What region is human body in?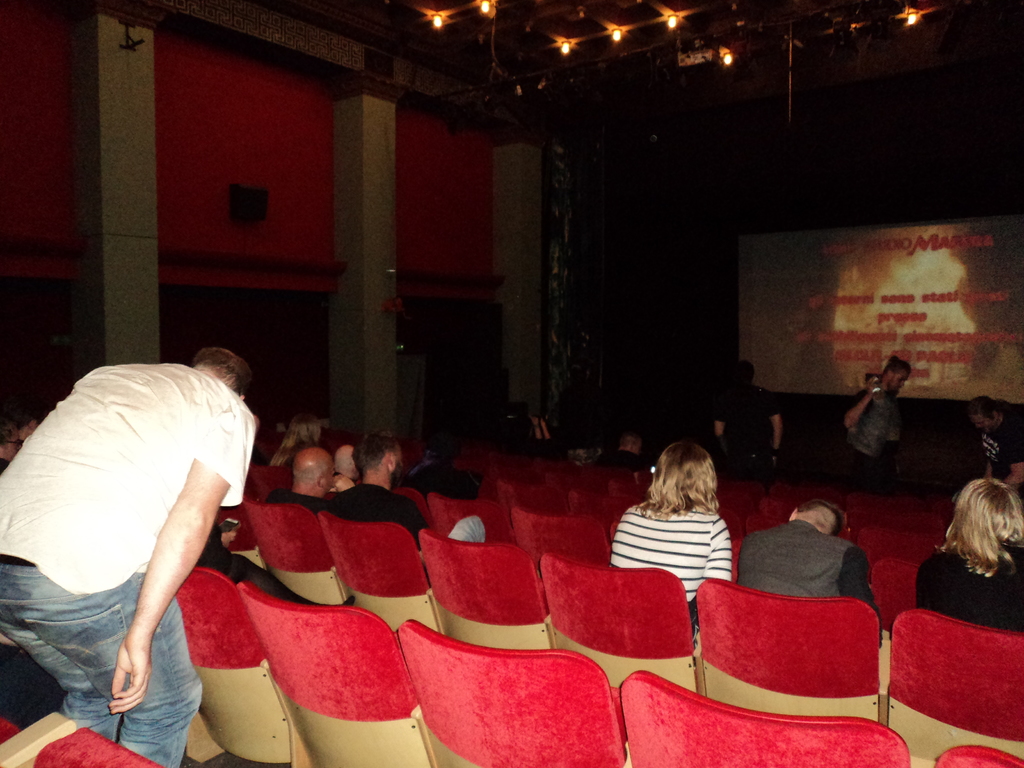
(272,440,341,513).
